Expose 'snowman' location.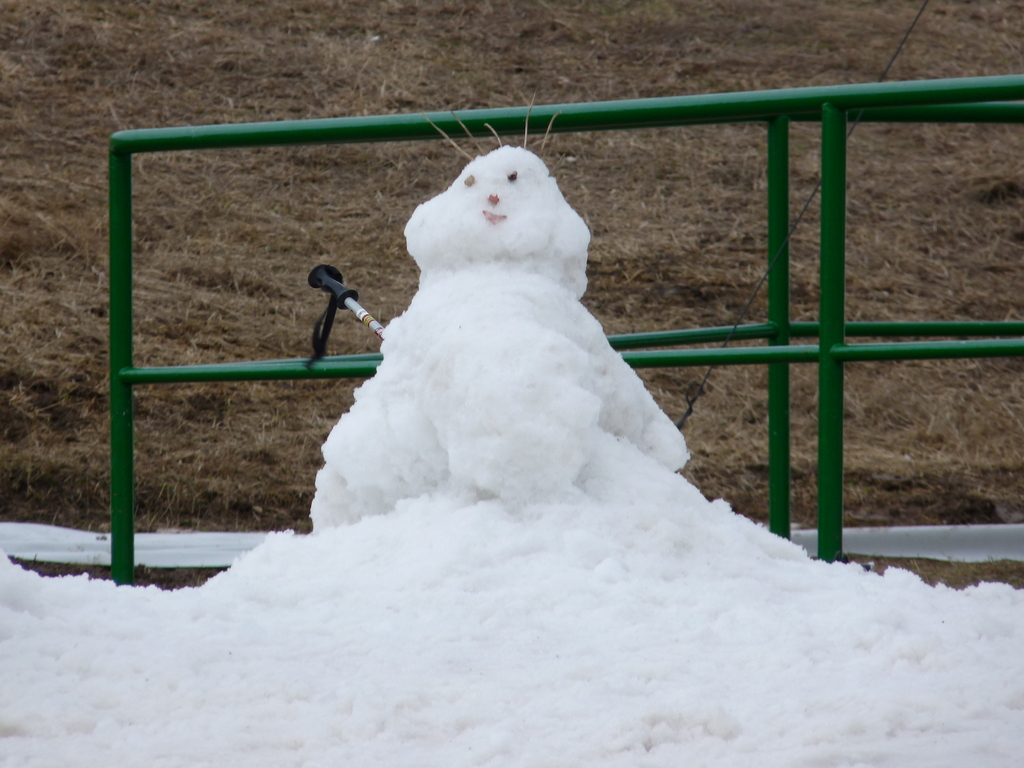
Exposed at 309, 88, 692, 516.
